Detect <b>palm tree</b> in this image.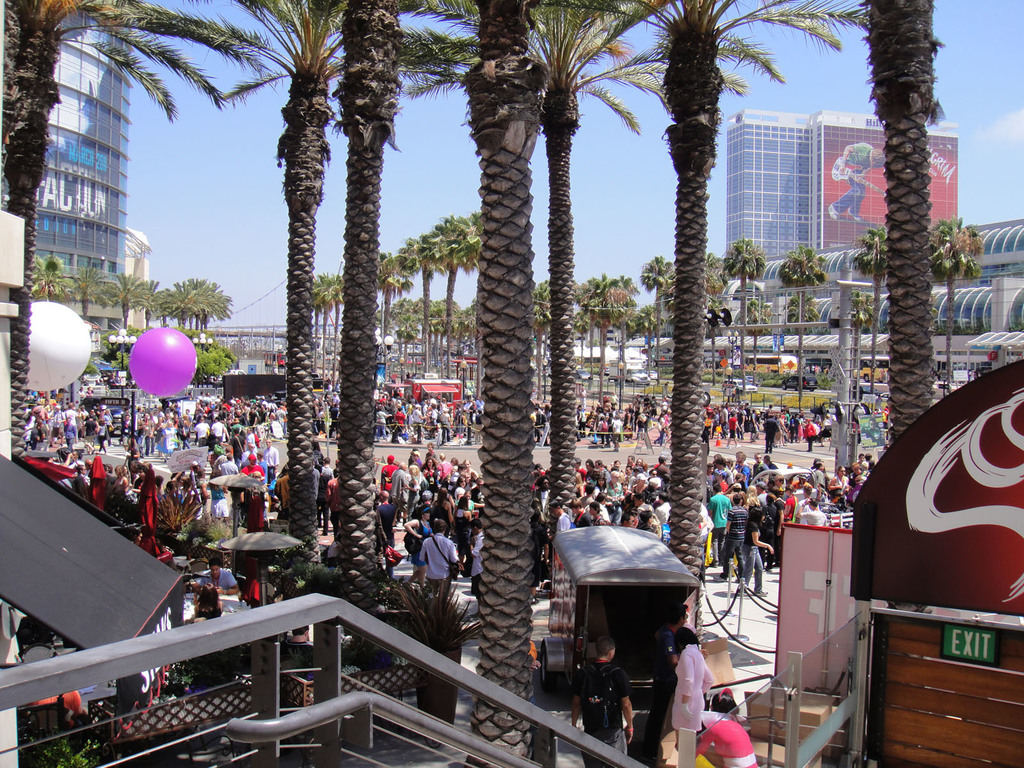
Detection: 173,282,228,341.
